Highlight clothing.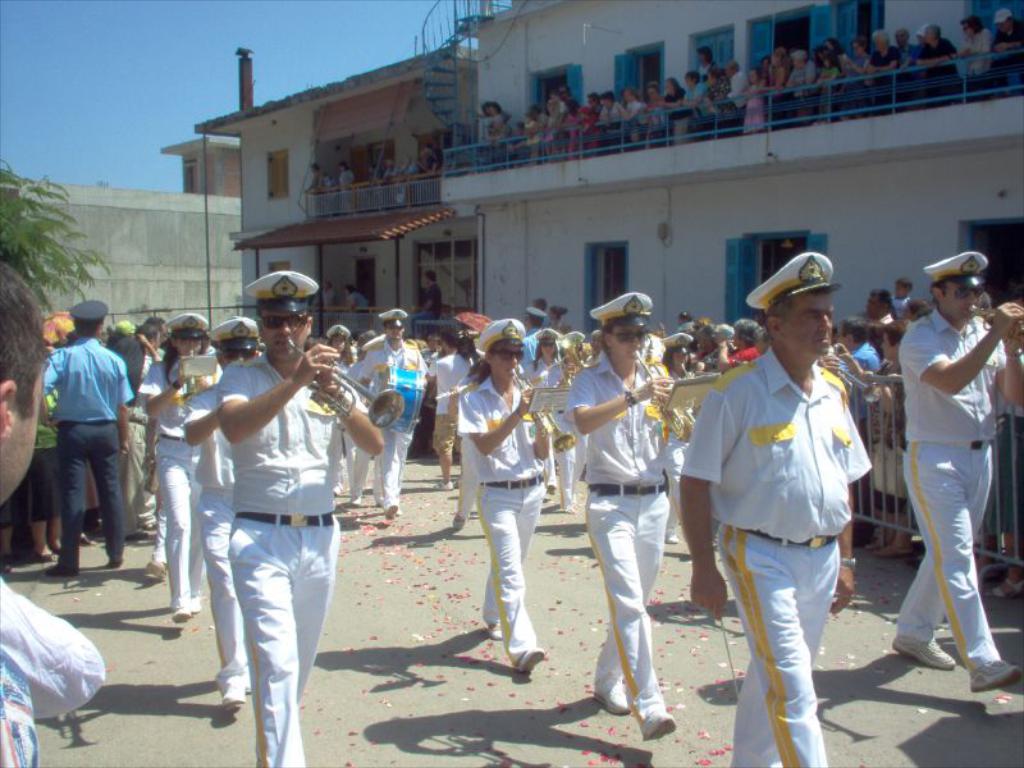
Highlighted region: bbox(529, 120, 554, 161).
